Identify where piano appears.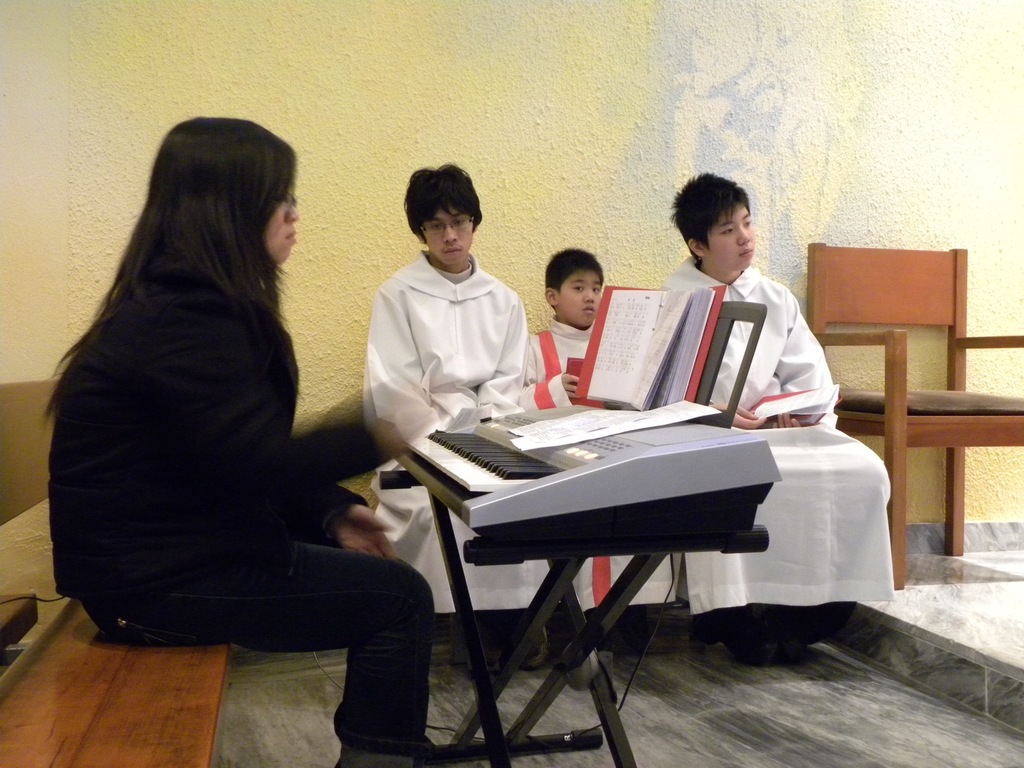
Appears at left=342, top=346, right=793, bottom=767.
